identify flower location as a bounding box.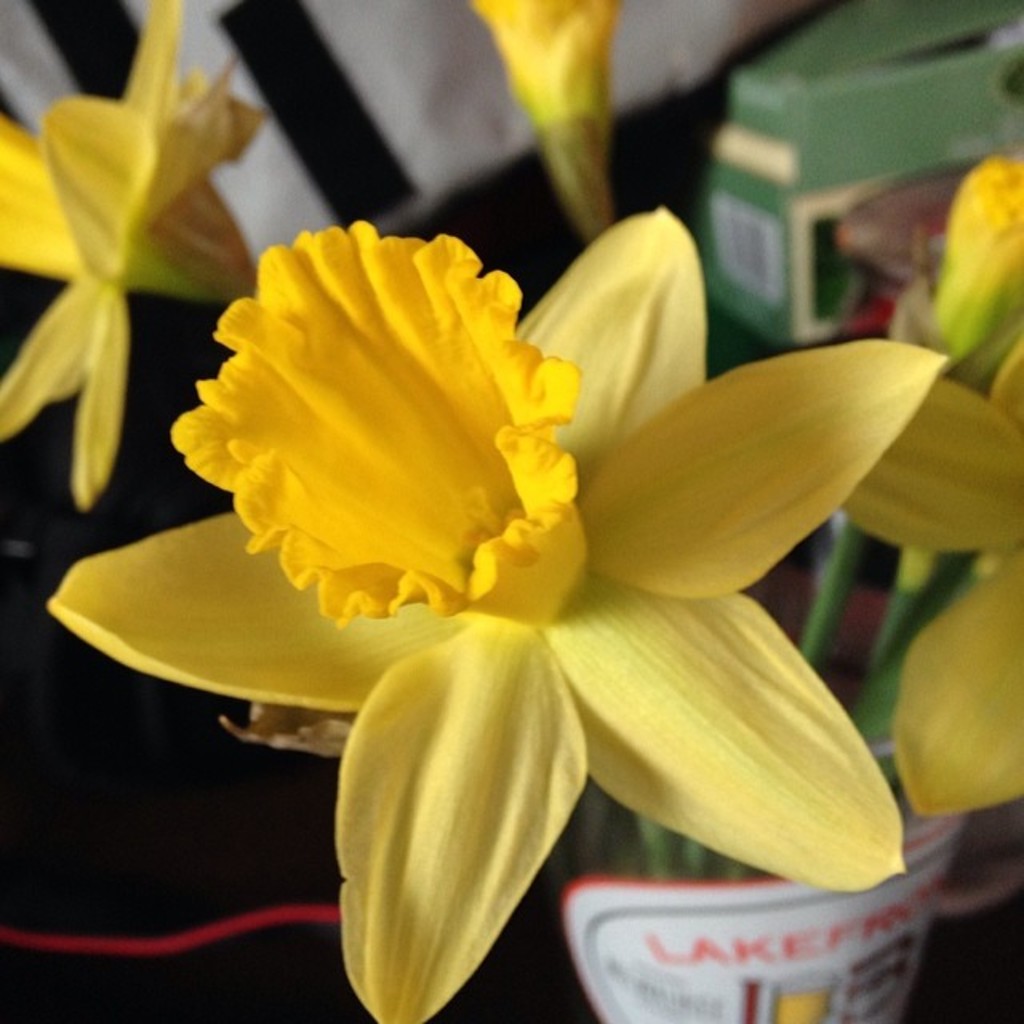
l=102, t=144, r=923, b=942.
